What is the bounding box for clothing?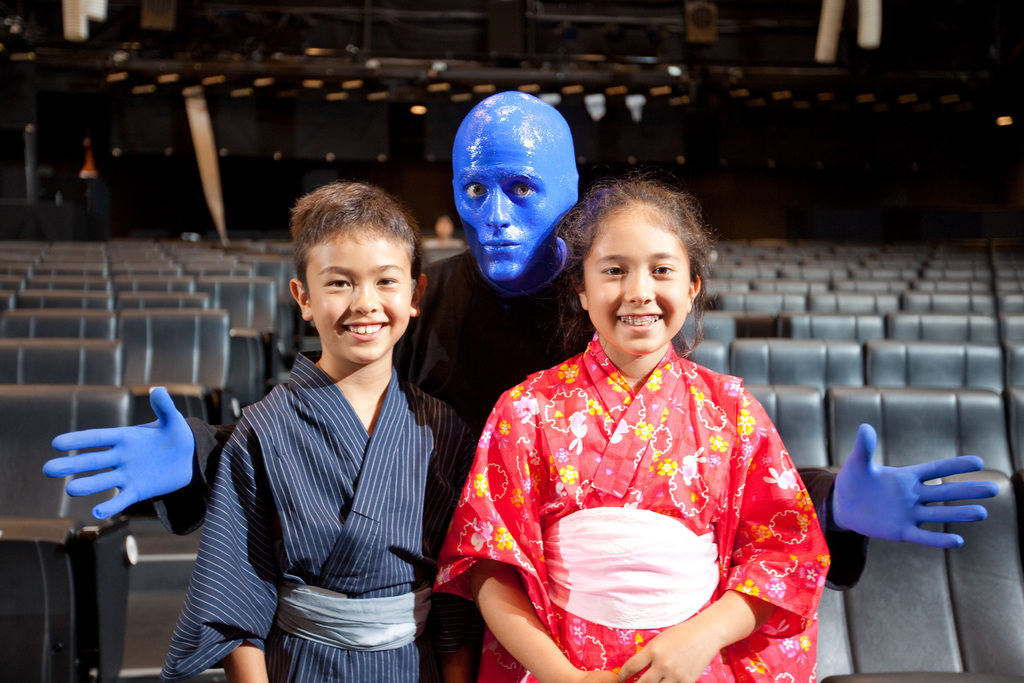
[159,348,479,682].
